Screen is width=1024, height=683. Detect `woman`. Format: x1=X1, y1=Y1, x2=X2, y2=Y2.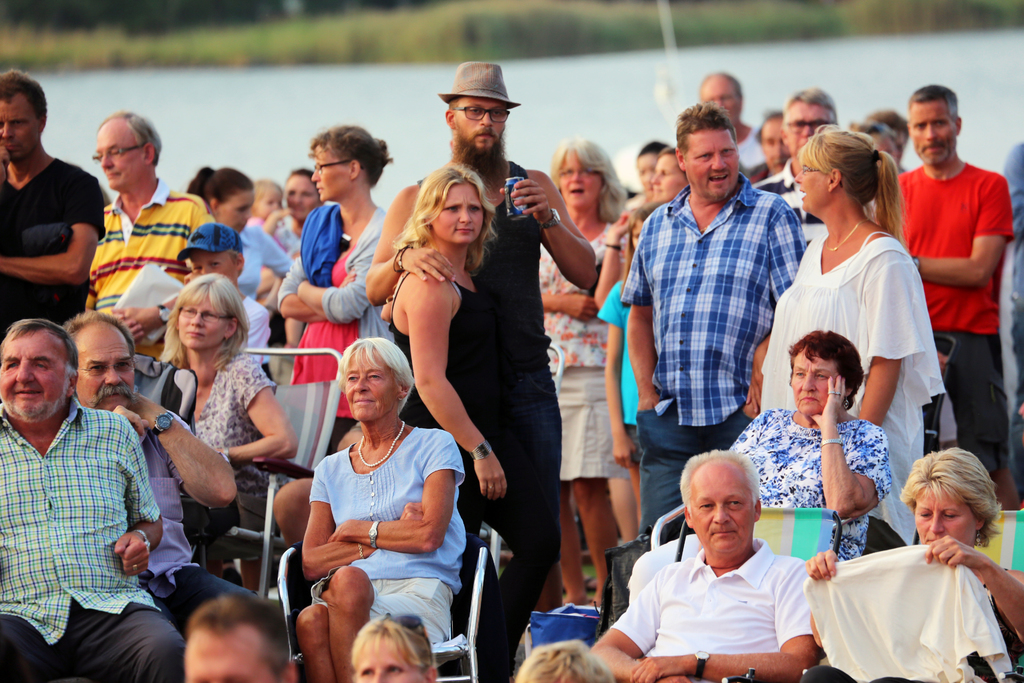
x1=180, y1=162, x2=289, y2=292.
